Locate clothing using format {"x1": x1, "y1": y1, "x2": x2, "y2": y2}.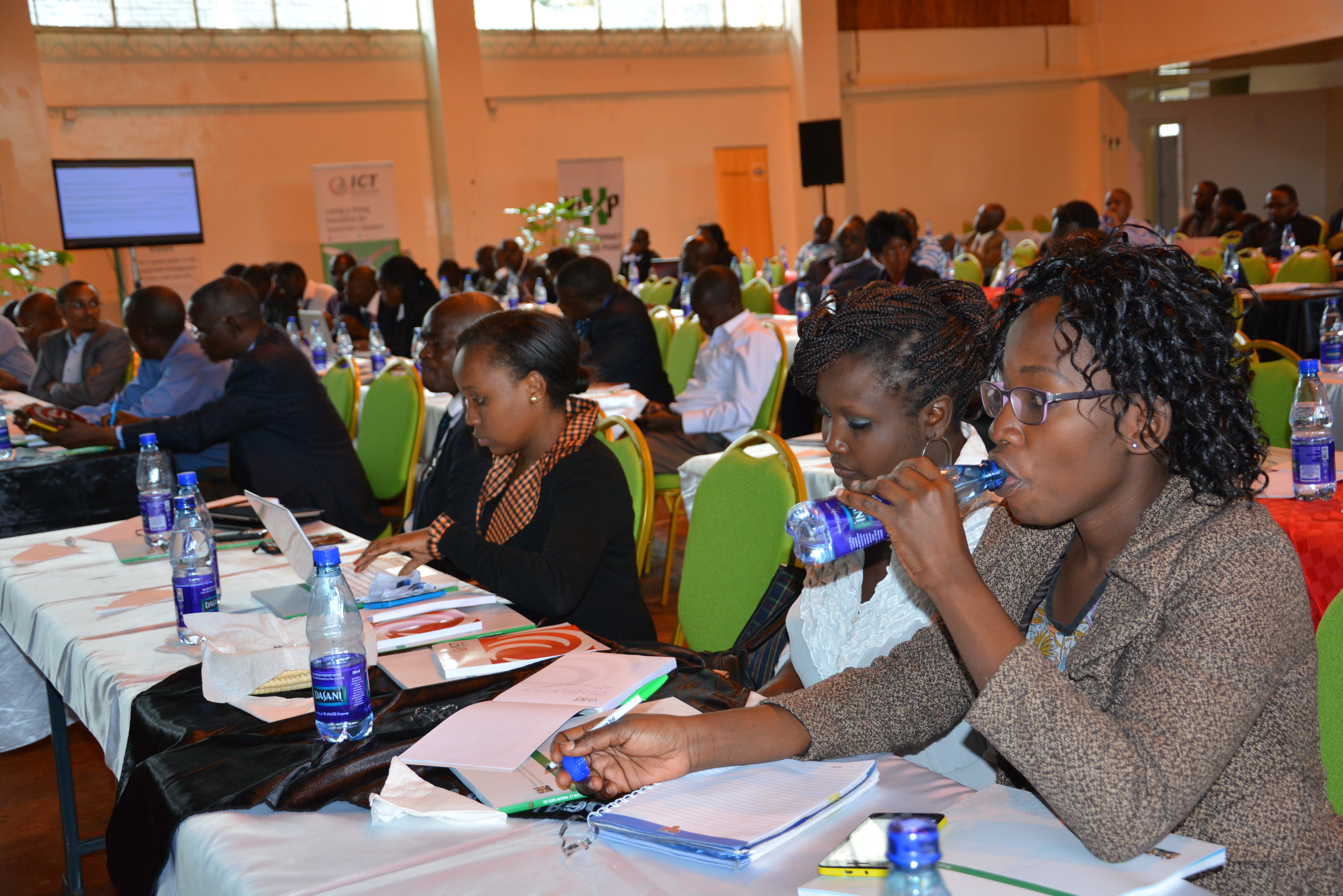
{"x1": 113, "y1": 85, "x2": 130, "y2": 106}.
